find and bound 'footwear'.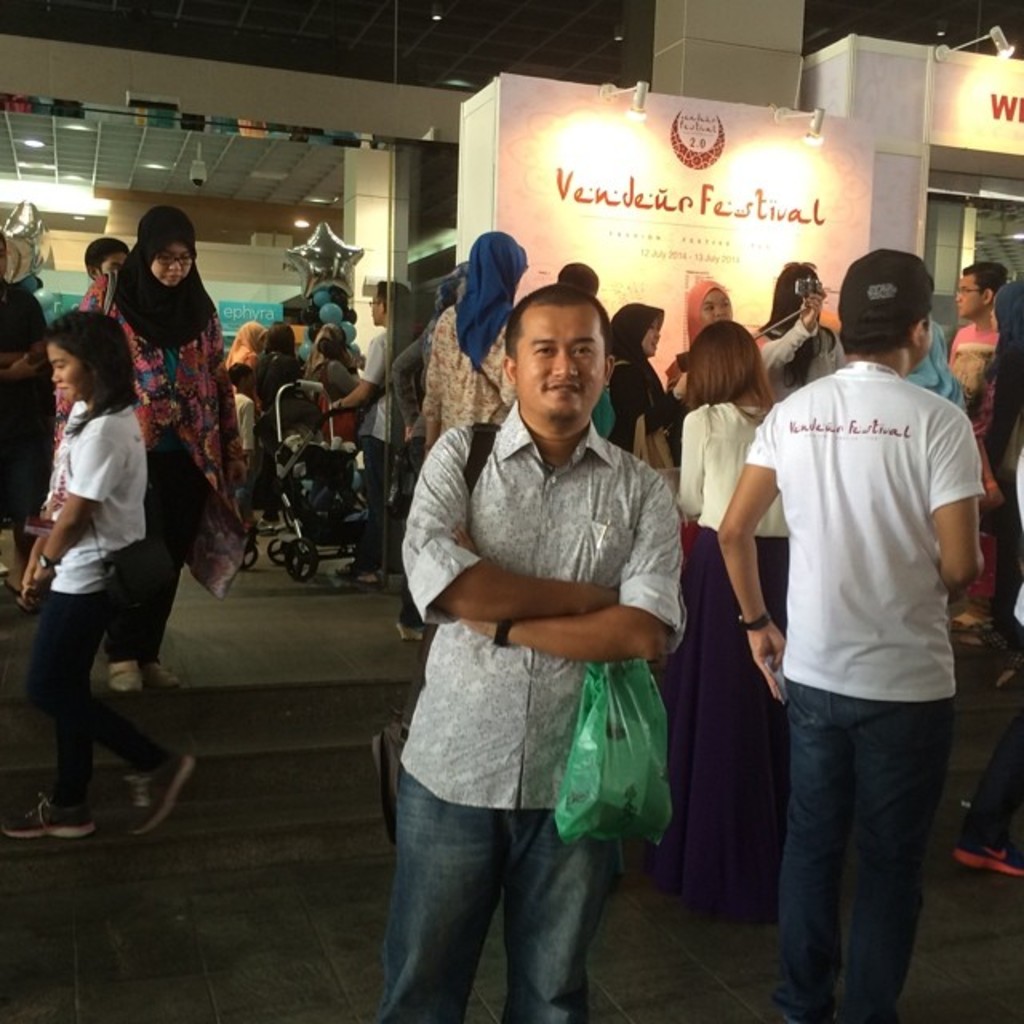
Bound: locate(139, 662, 178, 691).
